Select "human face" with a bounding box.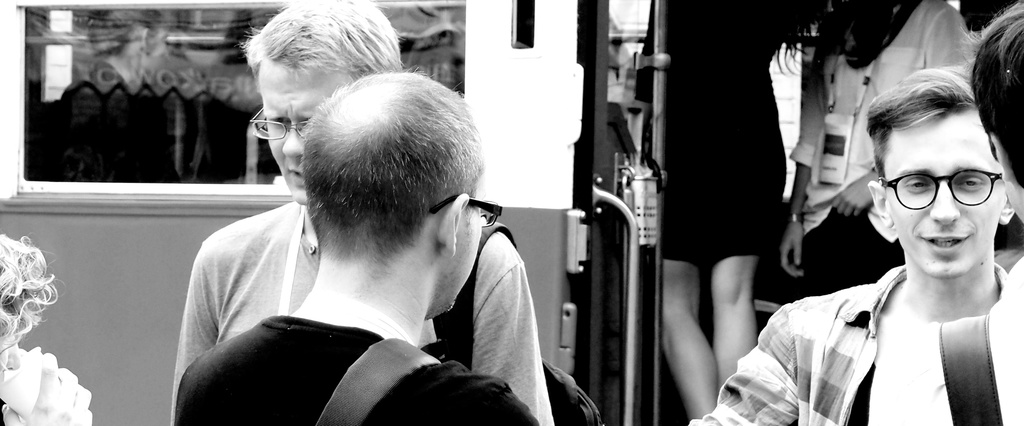
269/63/350/202.
